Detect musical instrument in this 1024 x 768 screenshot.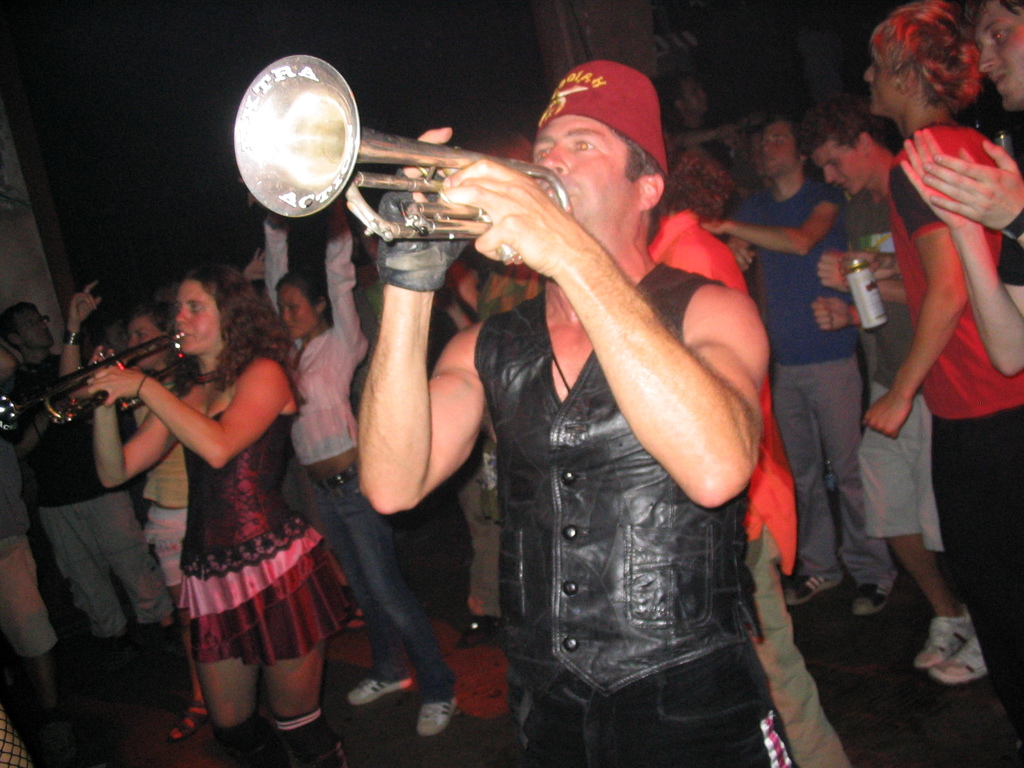
Detection: bbox(35, 319, 192, 417).
